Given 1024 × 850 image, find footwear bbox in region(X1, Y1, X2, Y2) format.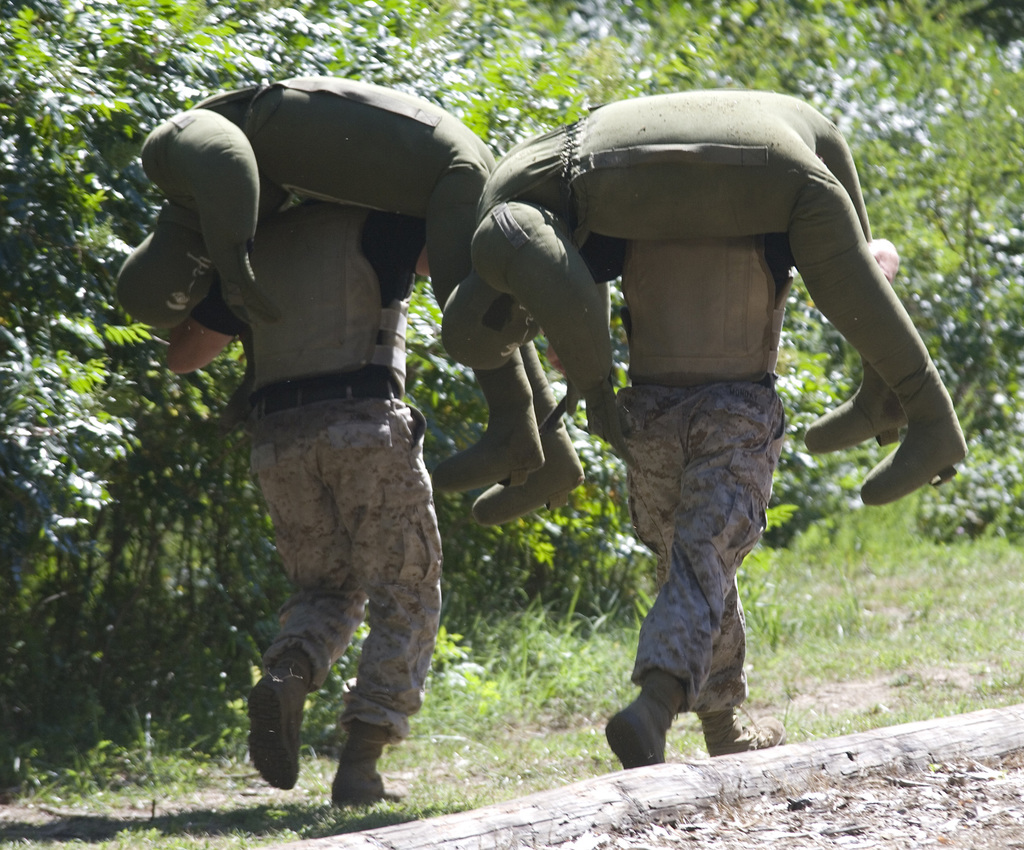
region(240, 648, 304, 794).
